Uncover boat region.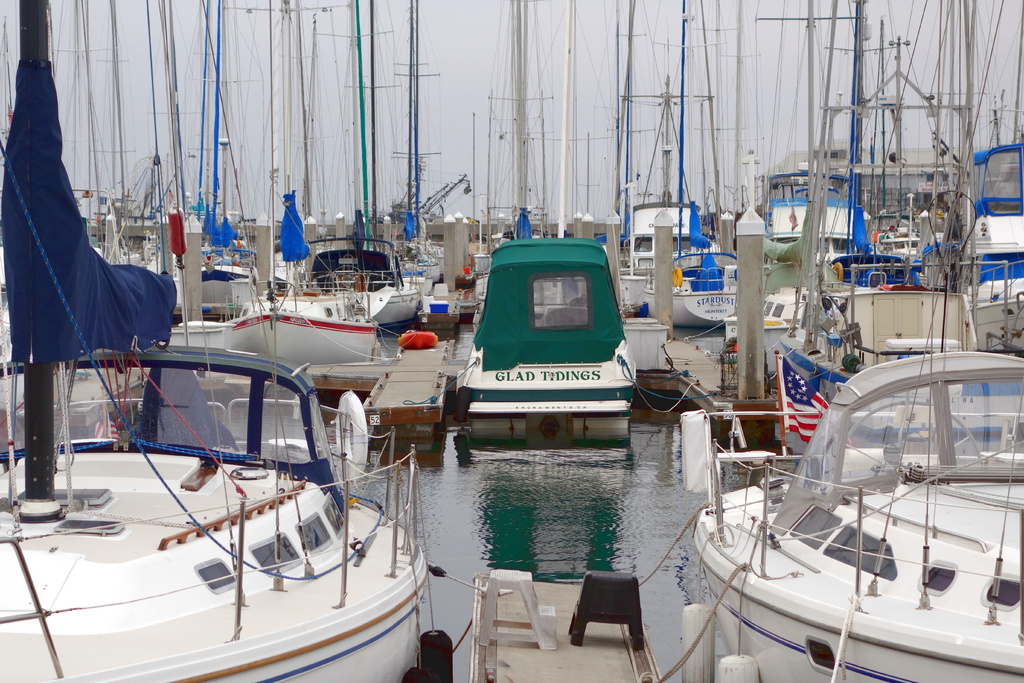
Uncovered: [x1=689, y1=352, x2=1018, y2=682].
